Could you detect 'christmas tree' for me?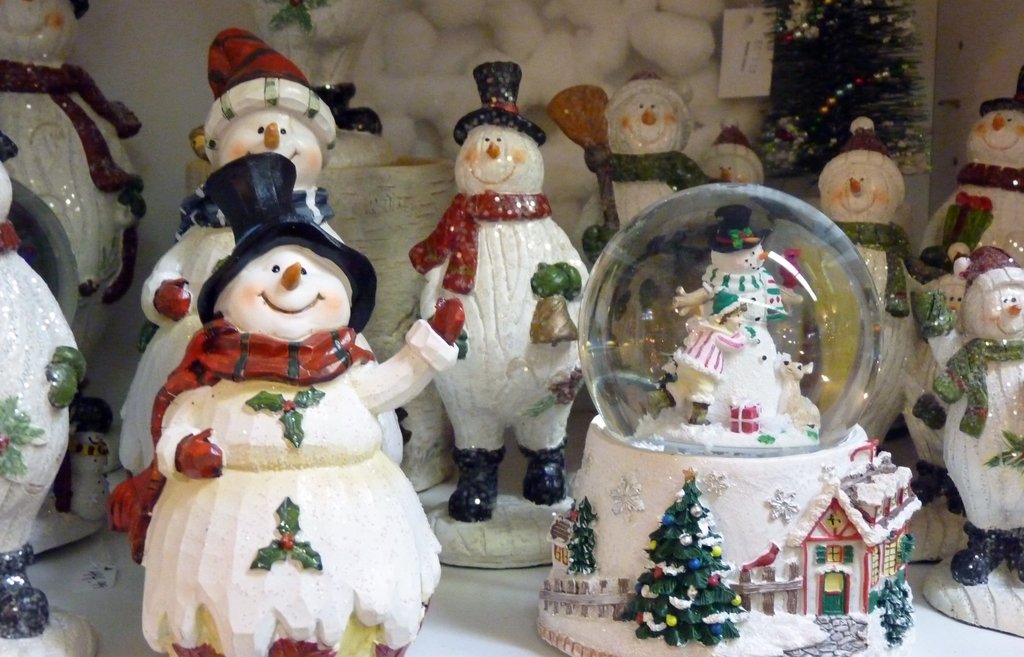
Detection result: (x1=751, y1=0, x2=934, y2=184).
